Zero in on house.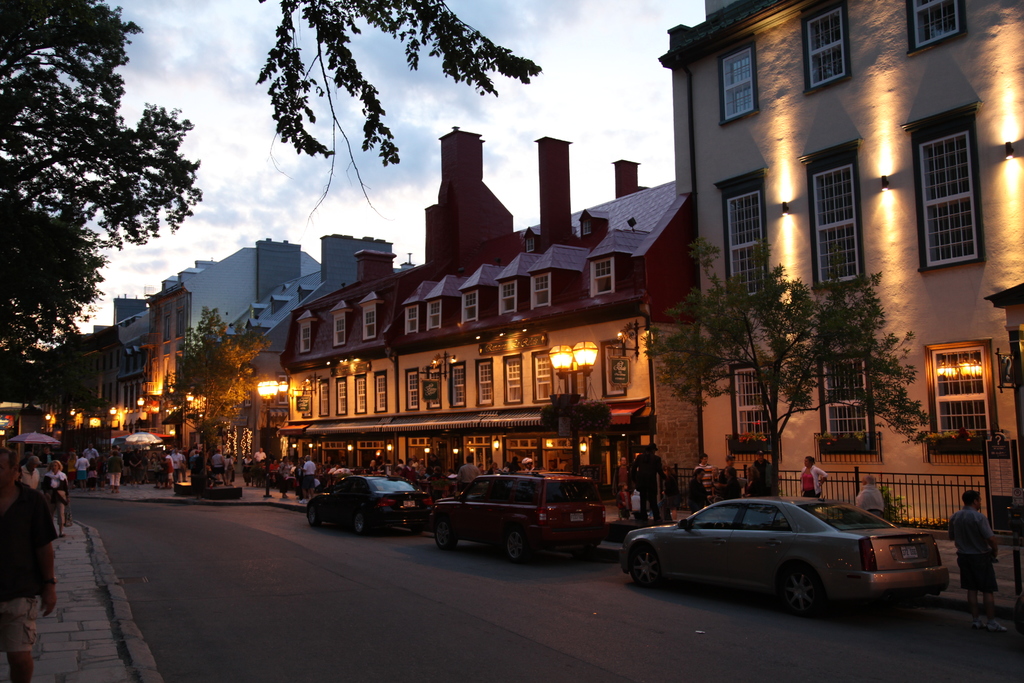
Zeroed in: {"left": 276, "top": 120, "right": 691, "bottom": 491}.
